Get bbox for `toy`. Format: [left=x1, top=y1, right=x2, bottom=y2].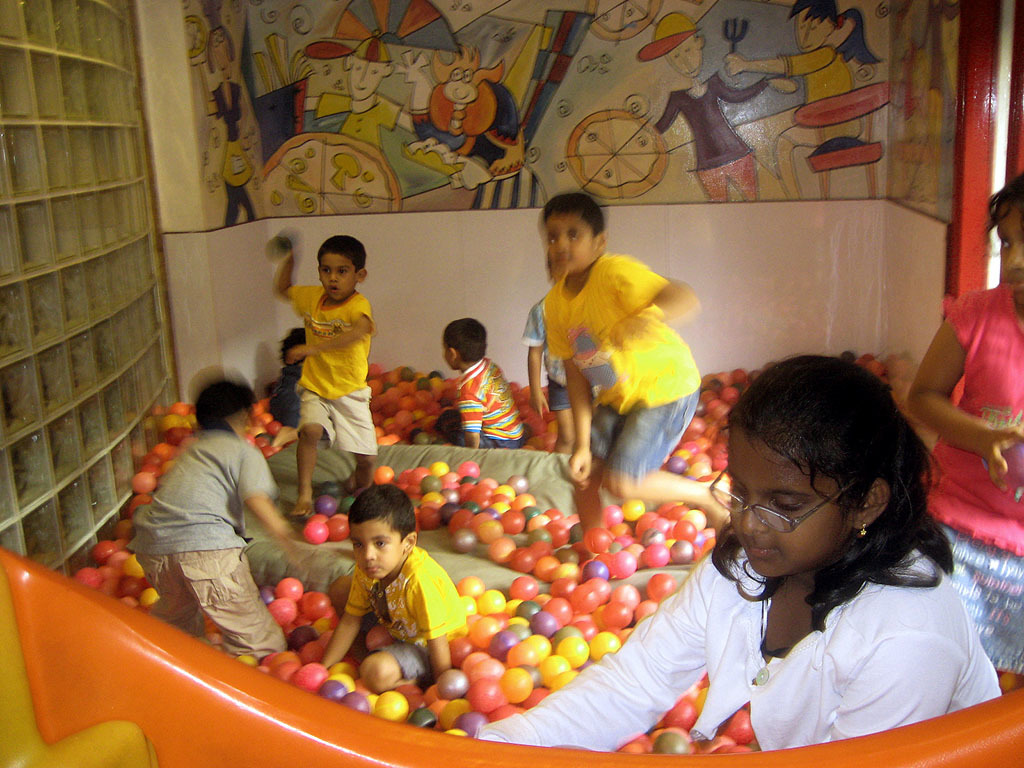
[left=999, top=443, right=1023, bottom=486].
